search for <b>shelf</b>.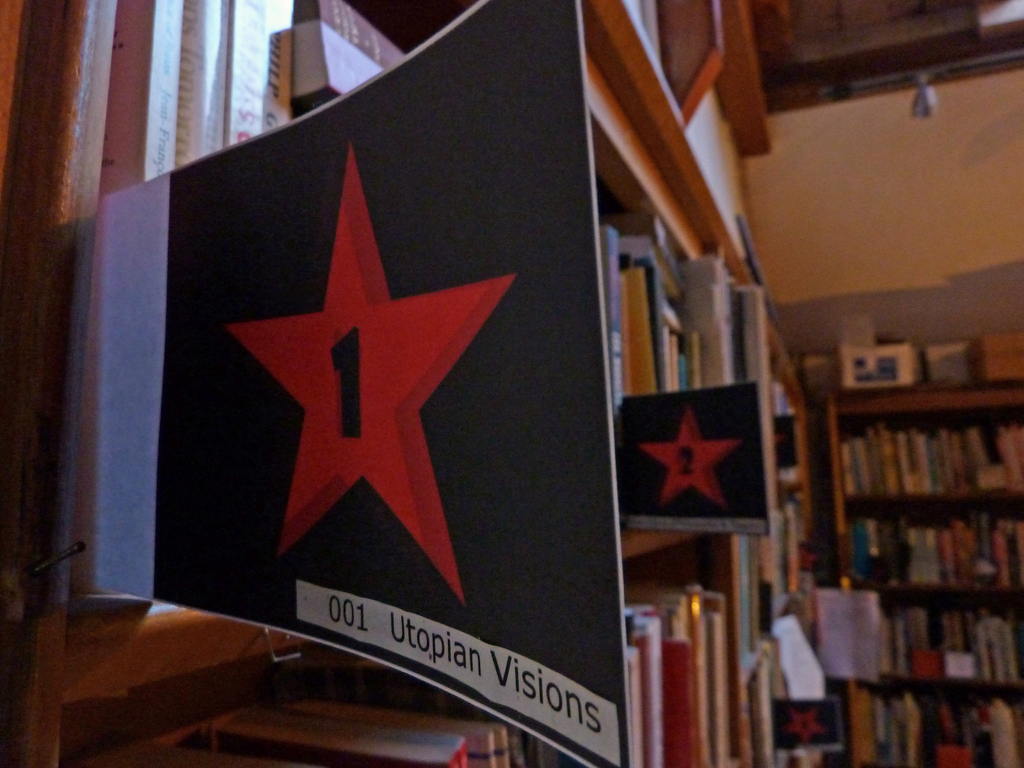
Found at crop(4, 2, 812, 767).
